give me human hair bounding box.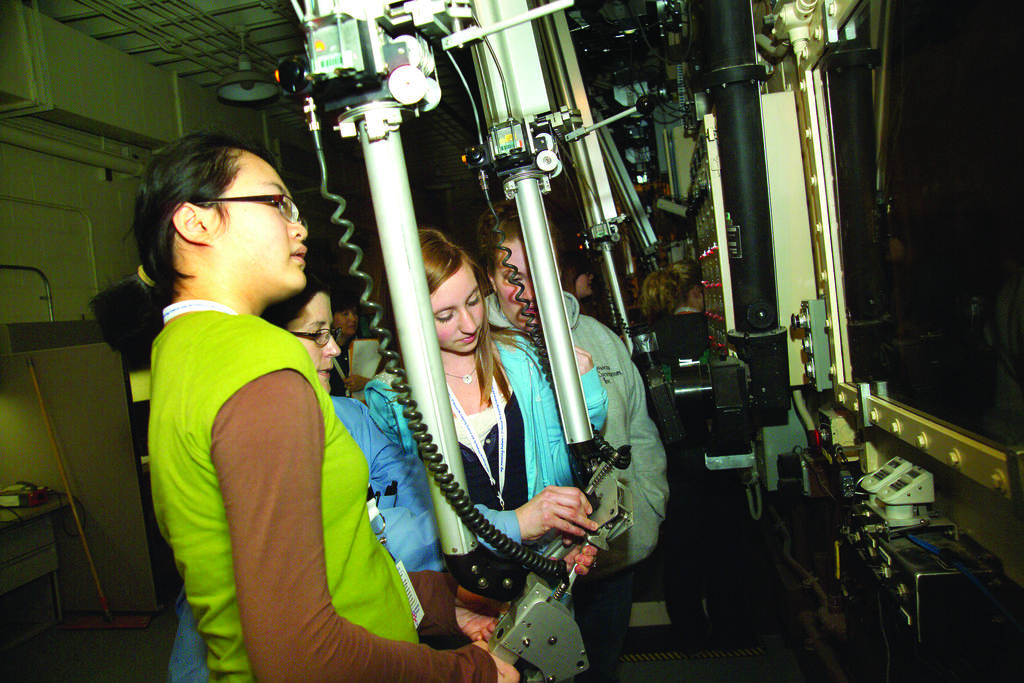
Rect(410, 226, 502, 410).
